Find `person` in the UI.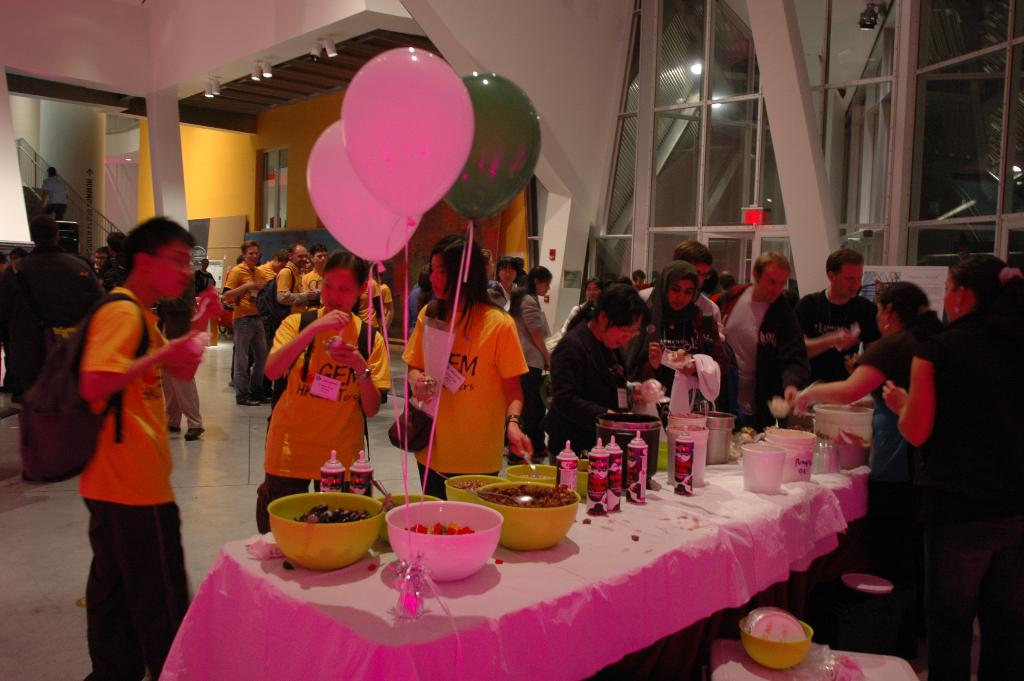
UI element at (x1=349, y1=274, x2=391, y2=332).
